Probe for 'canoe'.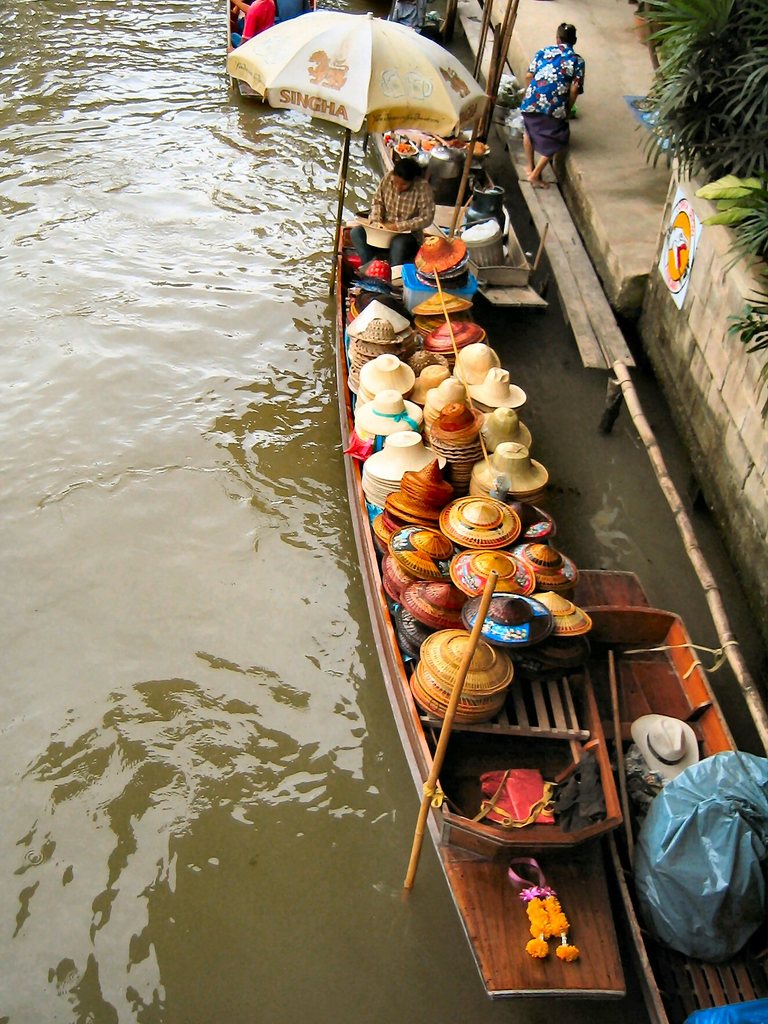
Probe result: (369,132,551,308).
